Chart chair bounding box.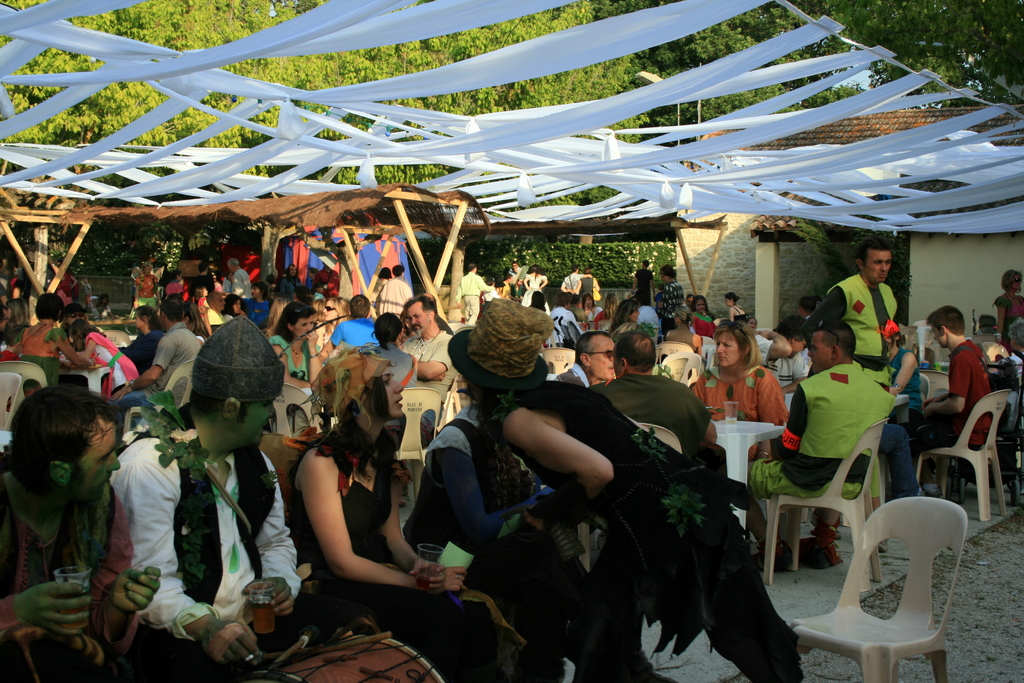
Charted: select_region(913, 390, 1011, 520).
